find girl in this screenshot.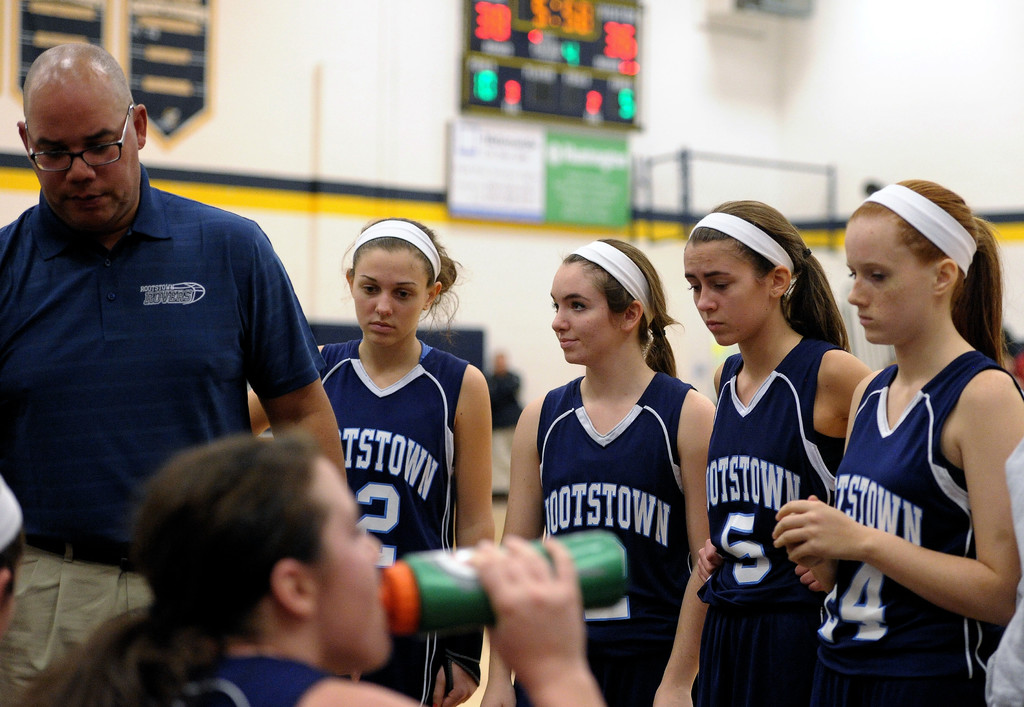
The bounding box for girl is <box>242,215,498,704</box>.
